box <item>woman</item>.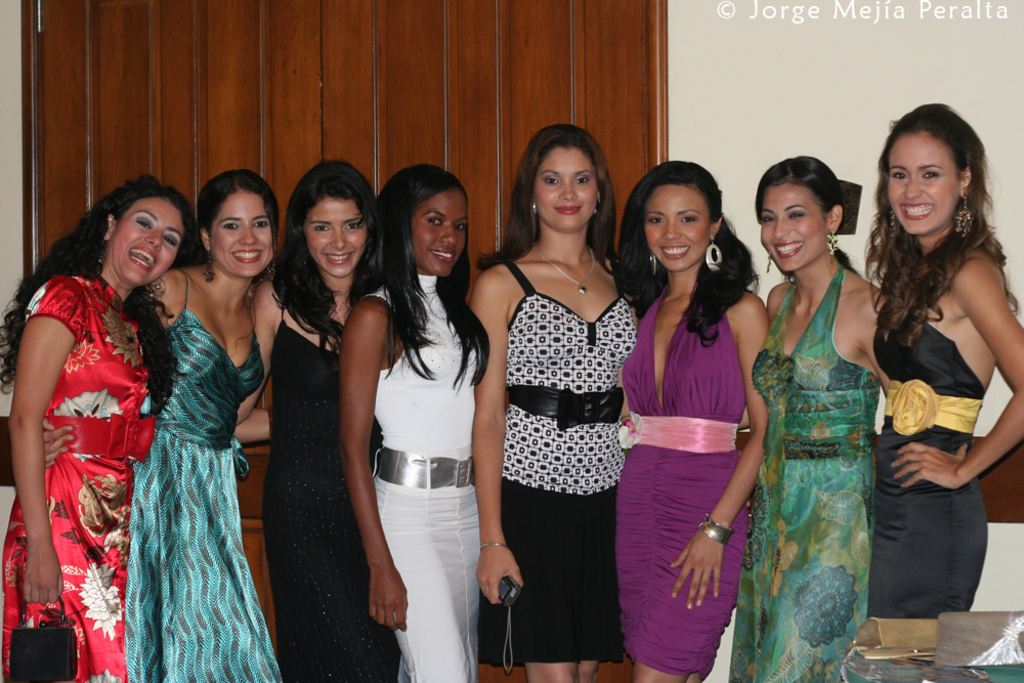
{"left": 462, "top": 128, "right": 653, "bottom": 682}.
